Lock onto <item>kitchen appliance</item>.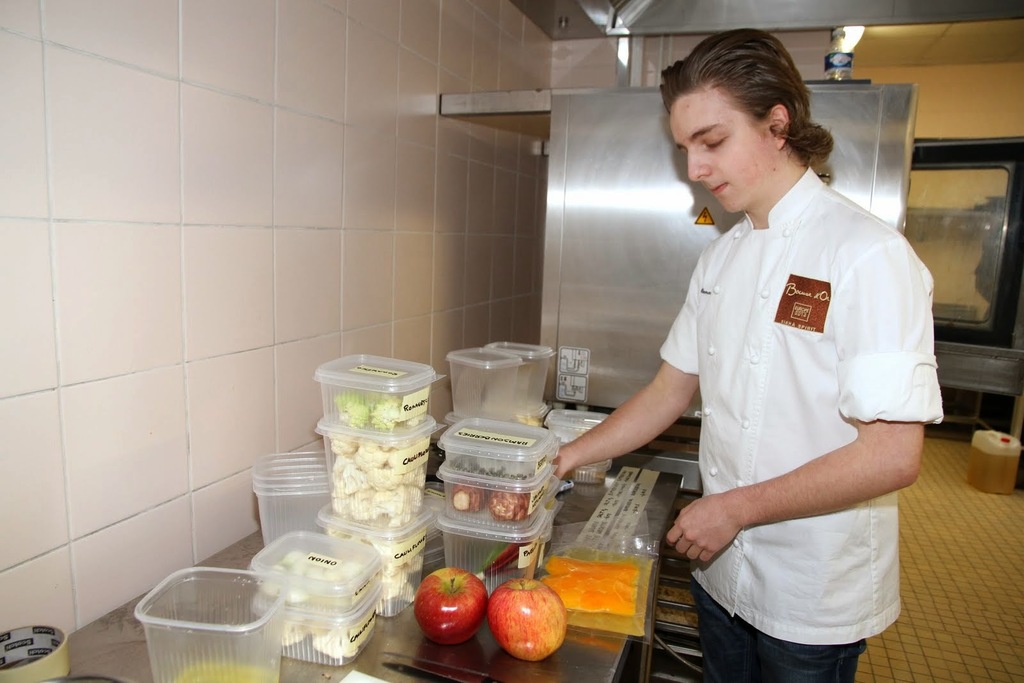
Locked: bbox(135, 563, 289, 682).
